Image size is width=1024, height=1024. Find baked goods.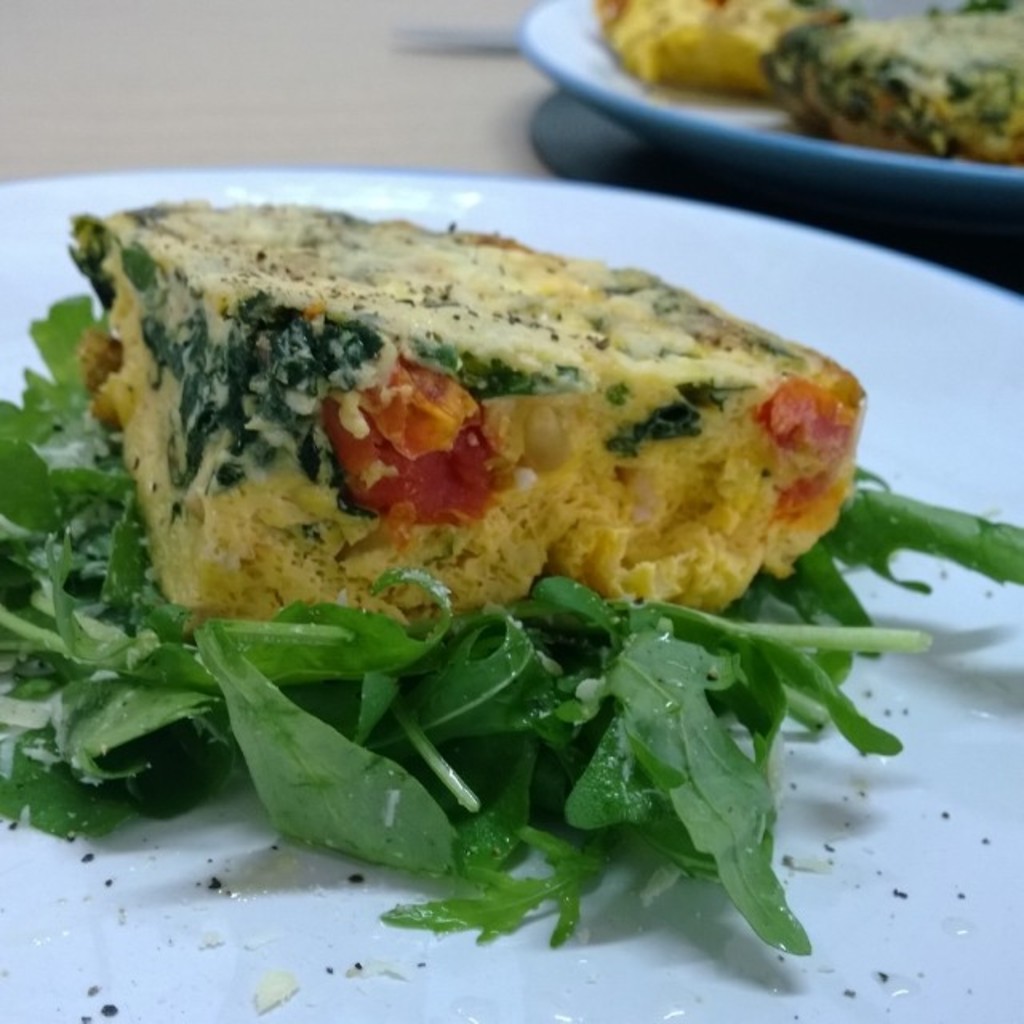
754/0/1022/166.
